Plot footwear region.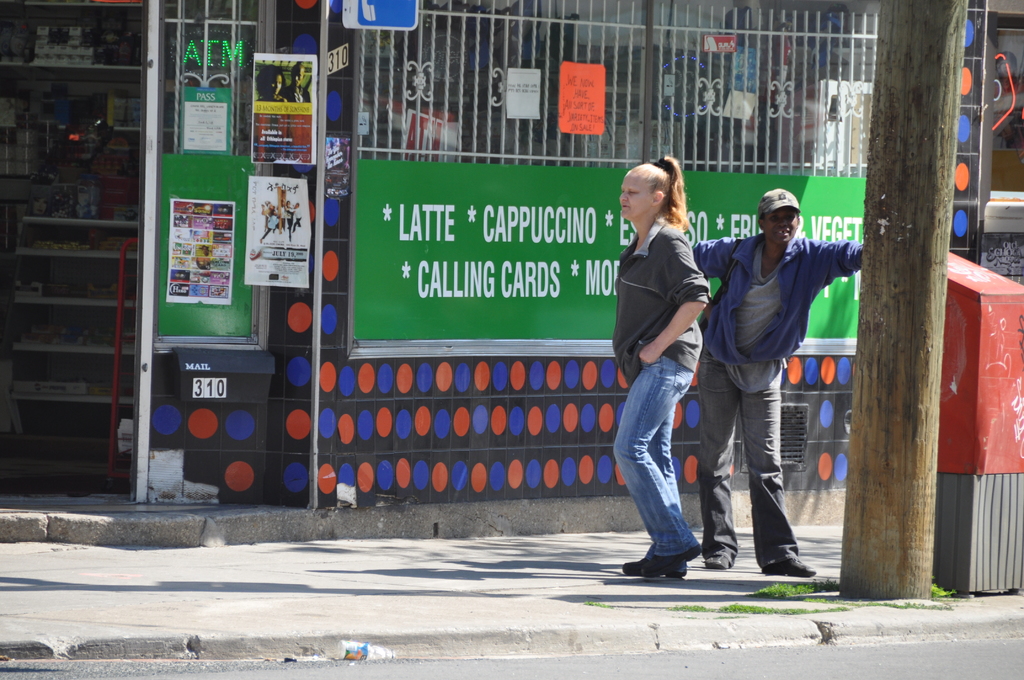
Plotted at [left=636, top=530, right=710, bottom=587].
